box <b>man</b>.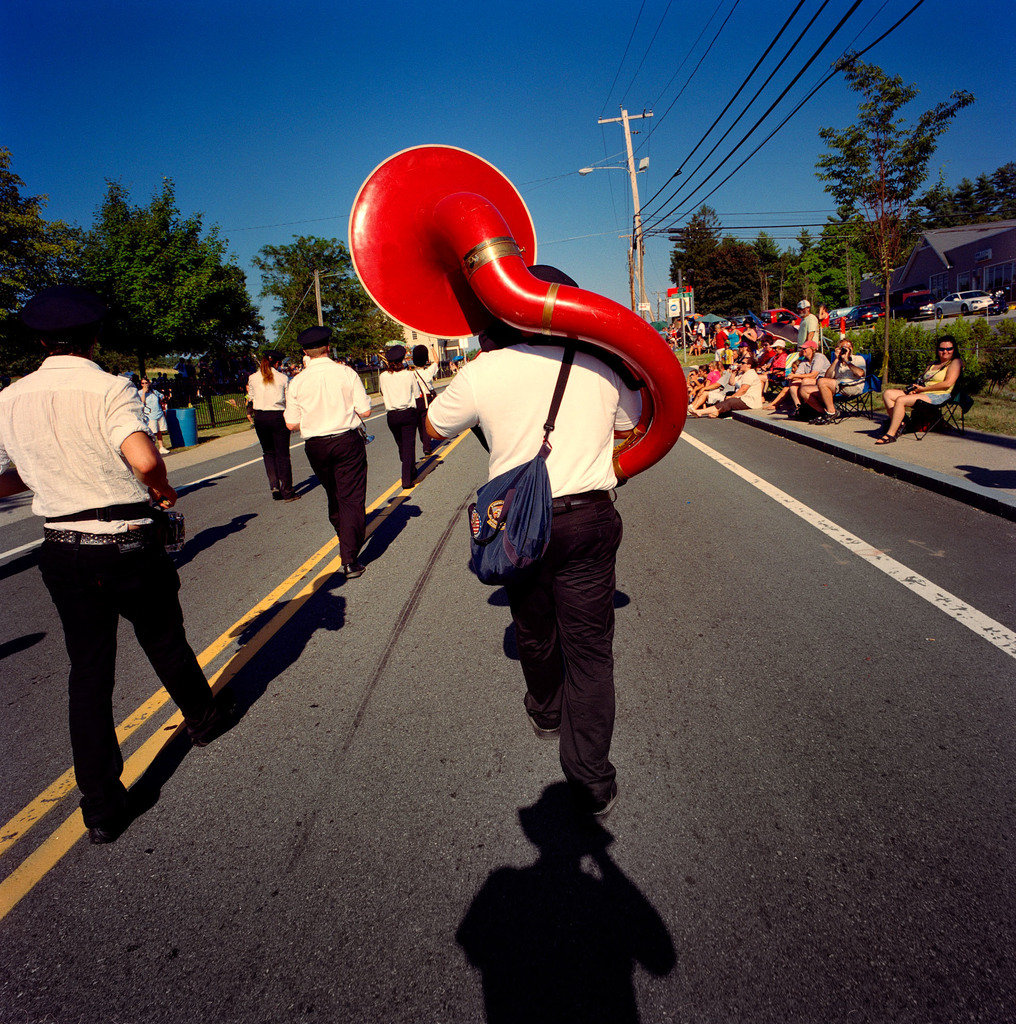
<region>786, 337, 838, 419</region>.
